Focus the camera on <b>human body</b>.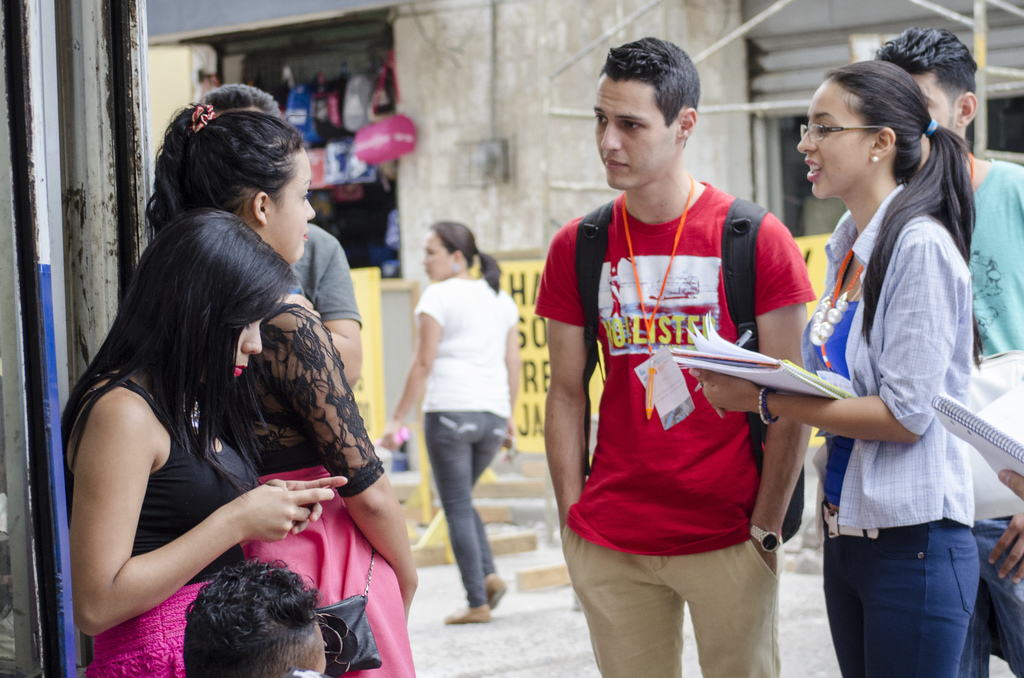
Focus region: [875,26,1023,677].
